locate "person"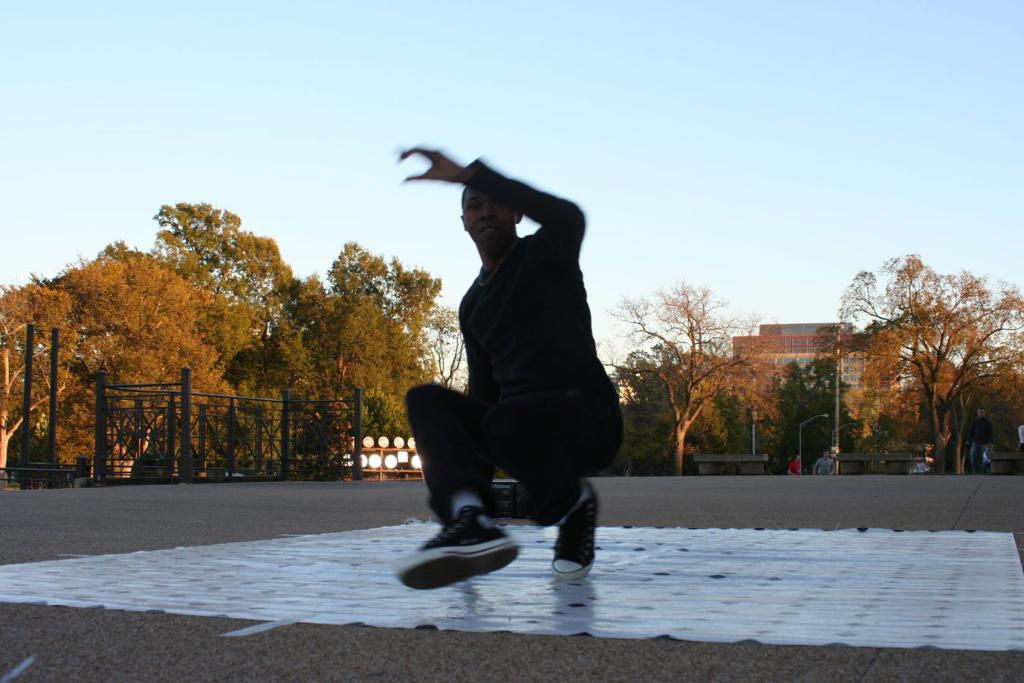
left=393, top=131, right=626, bottom=587
